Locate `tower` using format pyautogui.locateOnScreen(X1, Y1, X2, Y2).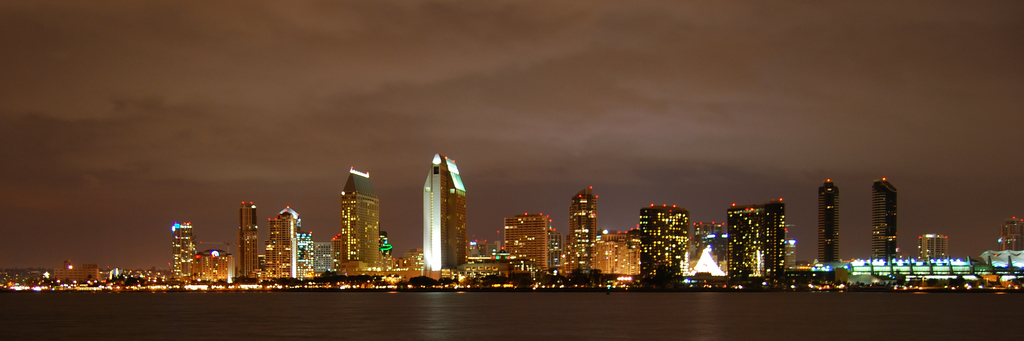
pyautogui.locateOnScreen(338, 168, 380, 266).
